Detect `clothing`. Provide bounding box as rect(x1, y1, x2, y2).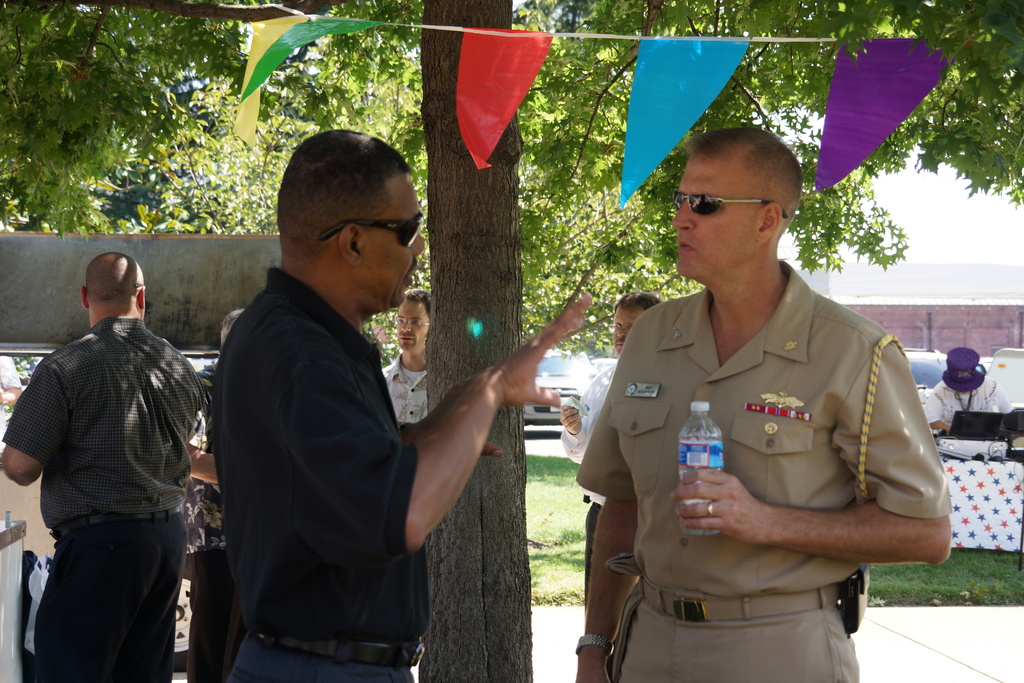
rect(578, 259, 957, 682).
